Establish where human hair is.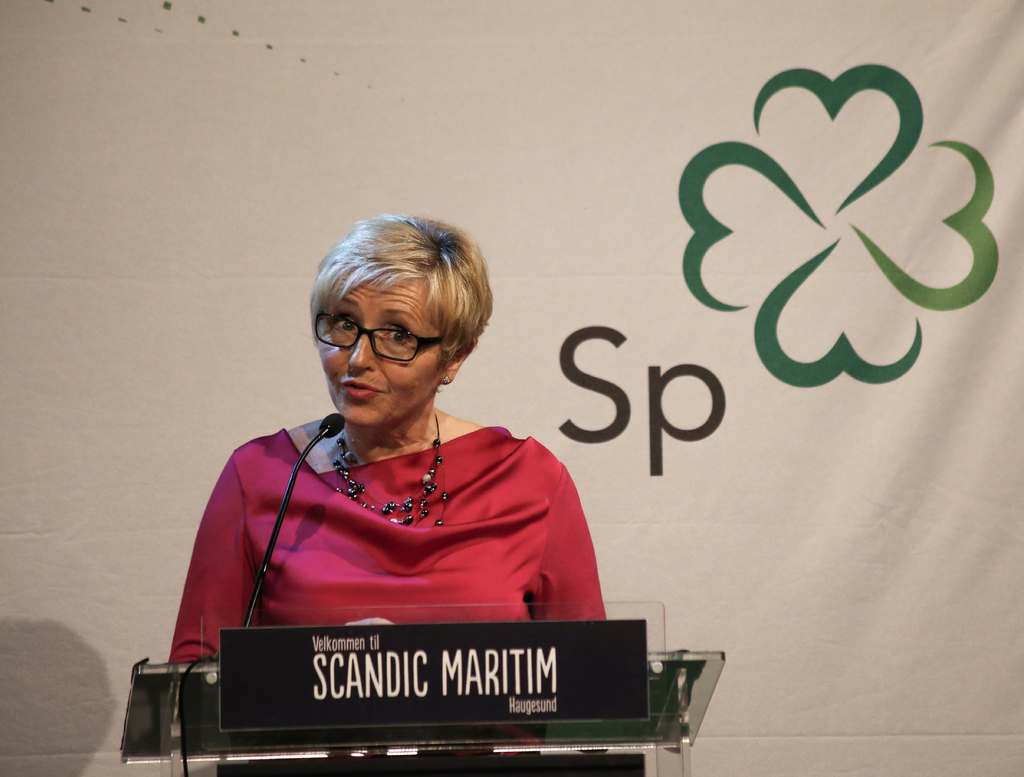
Established at [x1=310, y1=228, x2=473, y2=377].
